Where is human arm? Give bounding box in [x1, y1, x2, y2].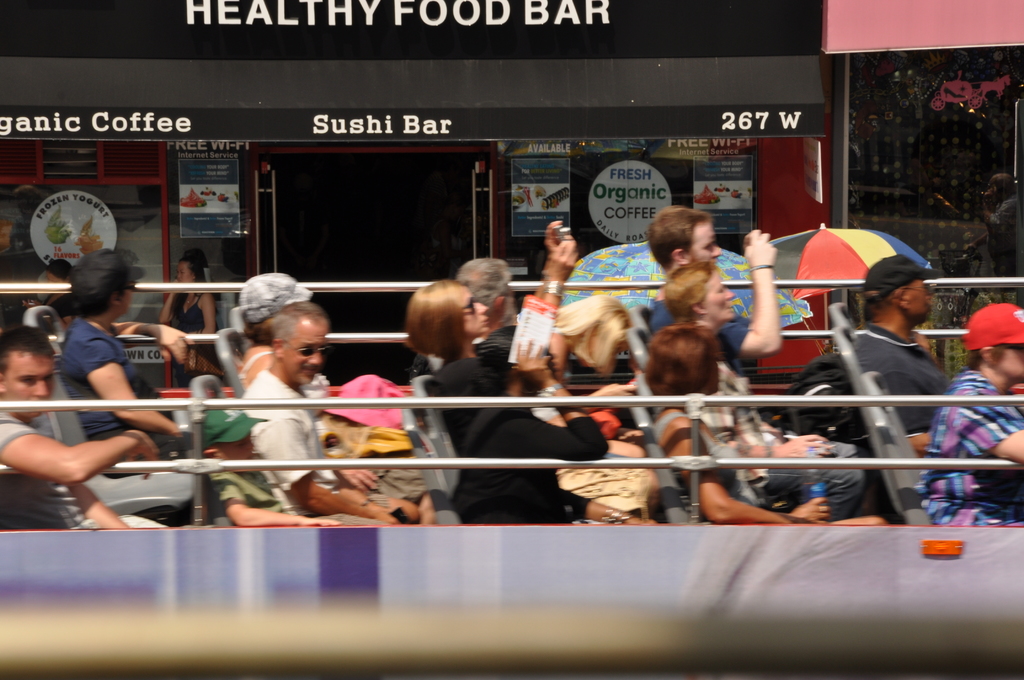
[252, 413, 404, 521].
